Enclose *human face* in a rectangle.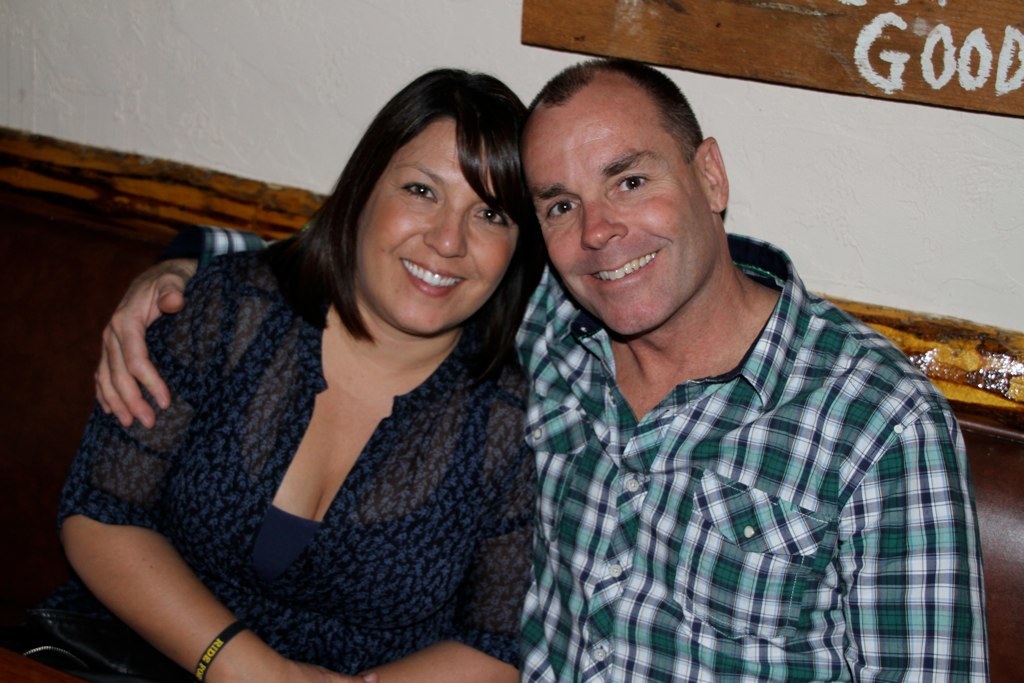
<bbox>341, 98, 513, 328</bbox>.
